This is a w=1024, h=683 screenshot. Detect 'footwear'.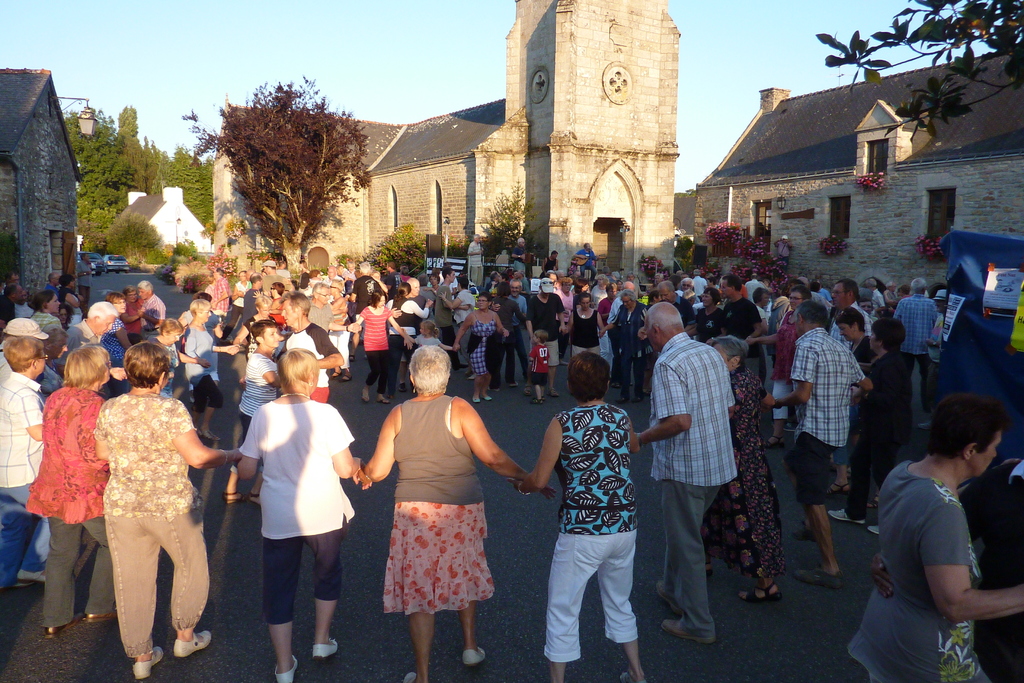
826:508:861:525.
